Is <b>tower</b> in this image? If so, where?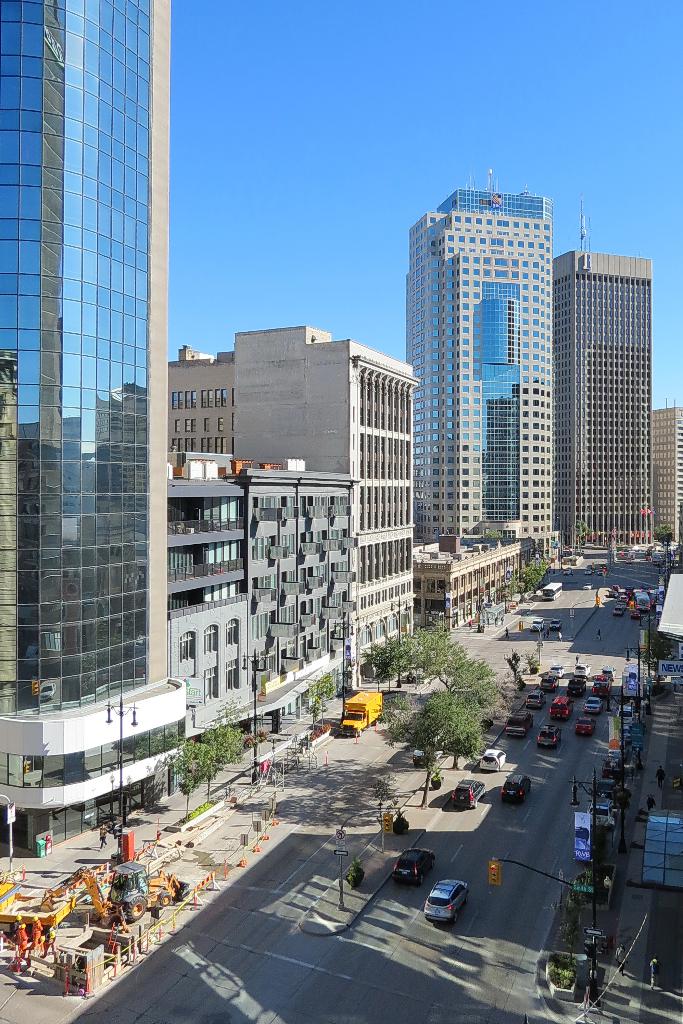
Yes, at {"x1": 553, "y1": 186, "x2": 671, "y2": 560}.
